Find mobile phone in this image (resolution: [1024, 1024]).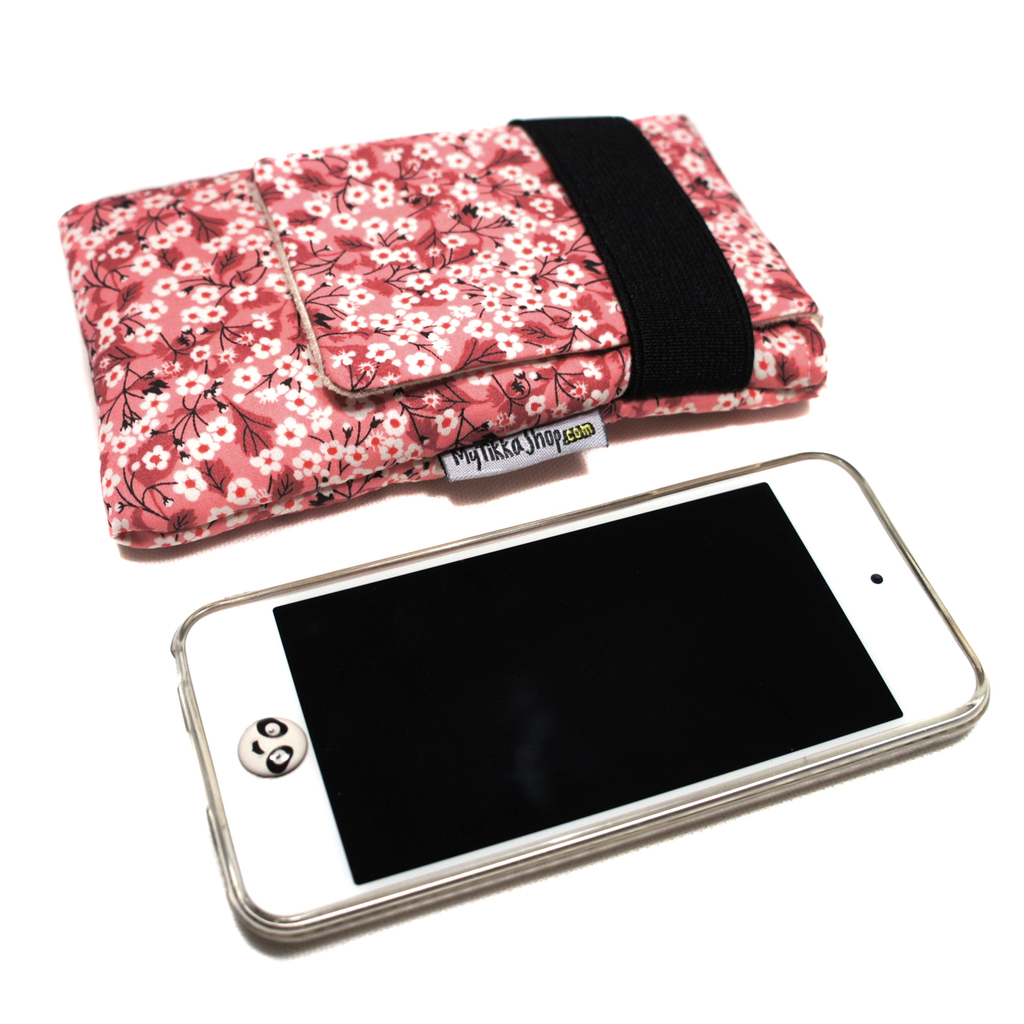
x1=124, y1=440, x2=1023, y2=952.
